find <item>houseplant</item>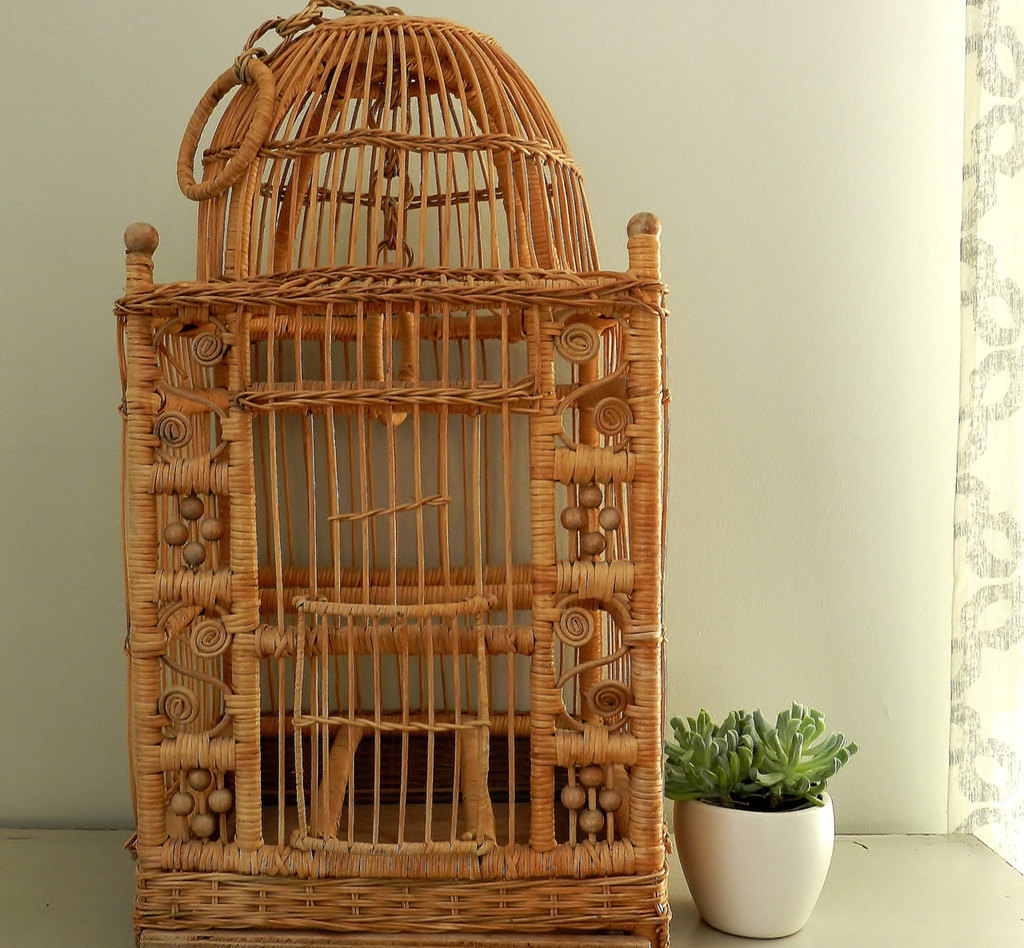
rect(654, 702, 861, 938)
